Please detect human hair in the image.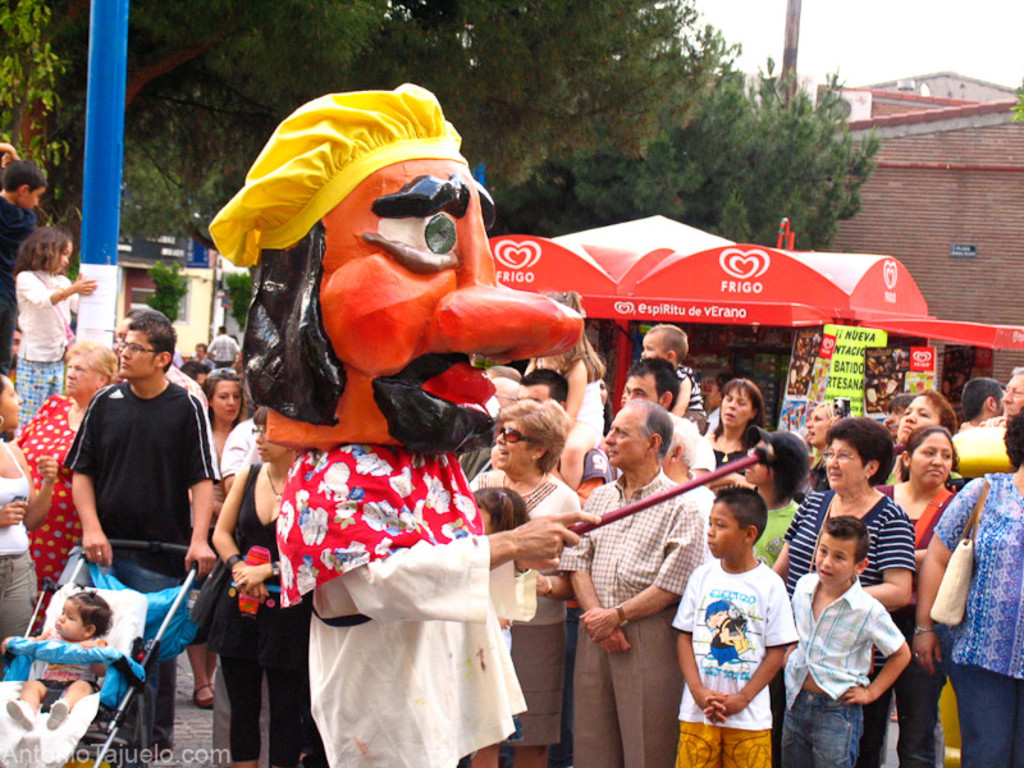
locate(10, 224, 73, 280).
